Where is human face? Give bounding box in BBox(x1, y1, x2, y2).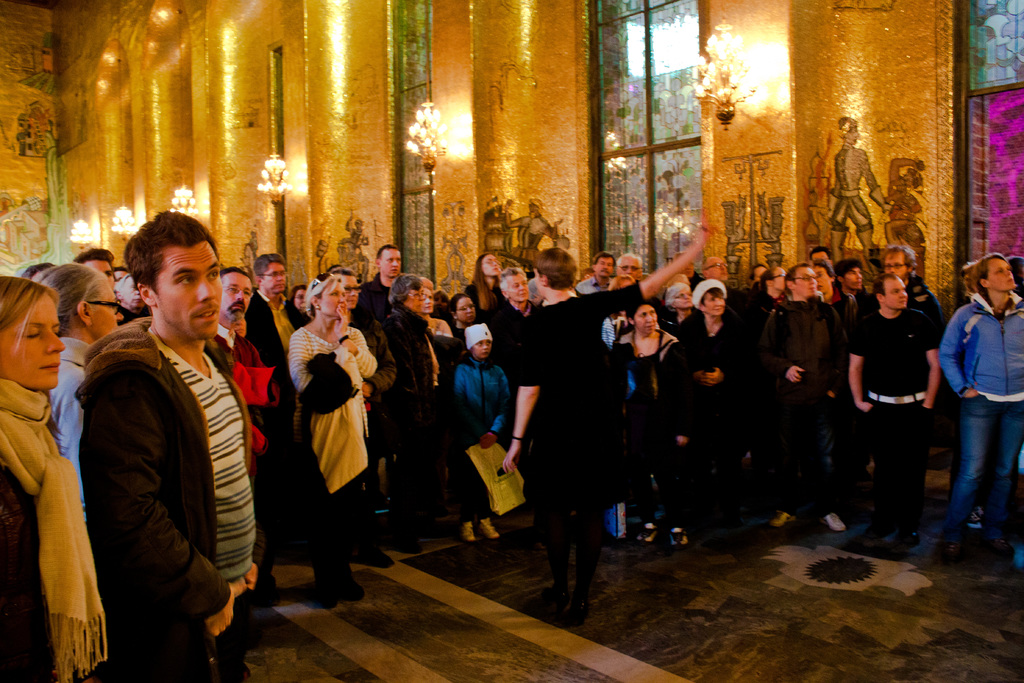
BBox(266, 263, 286, 293).
